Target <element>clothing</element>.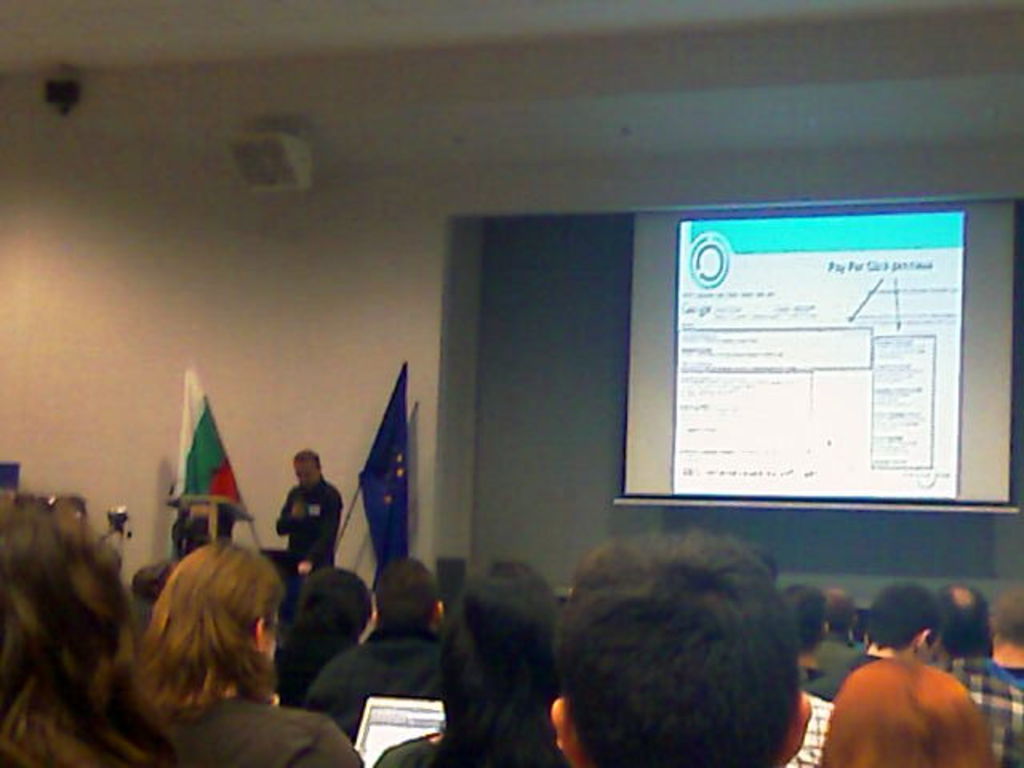
Target region: l=837, t=648, r=979, b=762.
